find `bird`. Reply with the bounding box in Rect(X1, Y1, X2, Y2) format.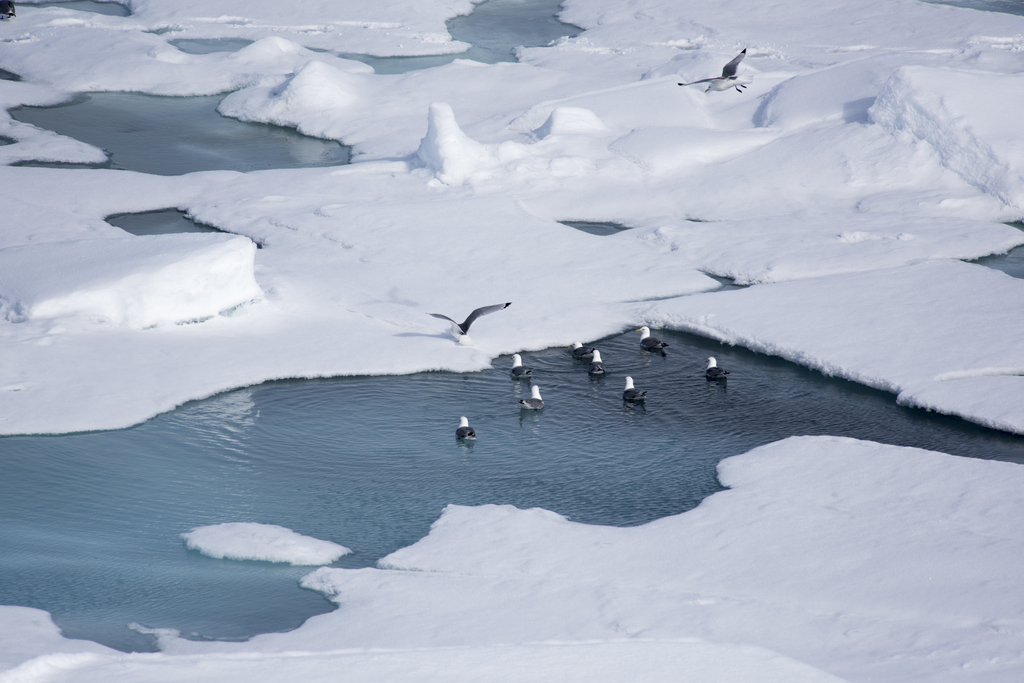
Rect(703, 357, 732, 381).
